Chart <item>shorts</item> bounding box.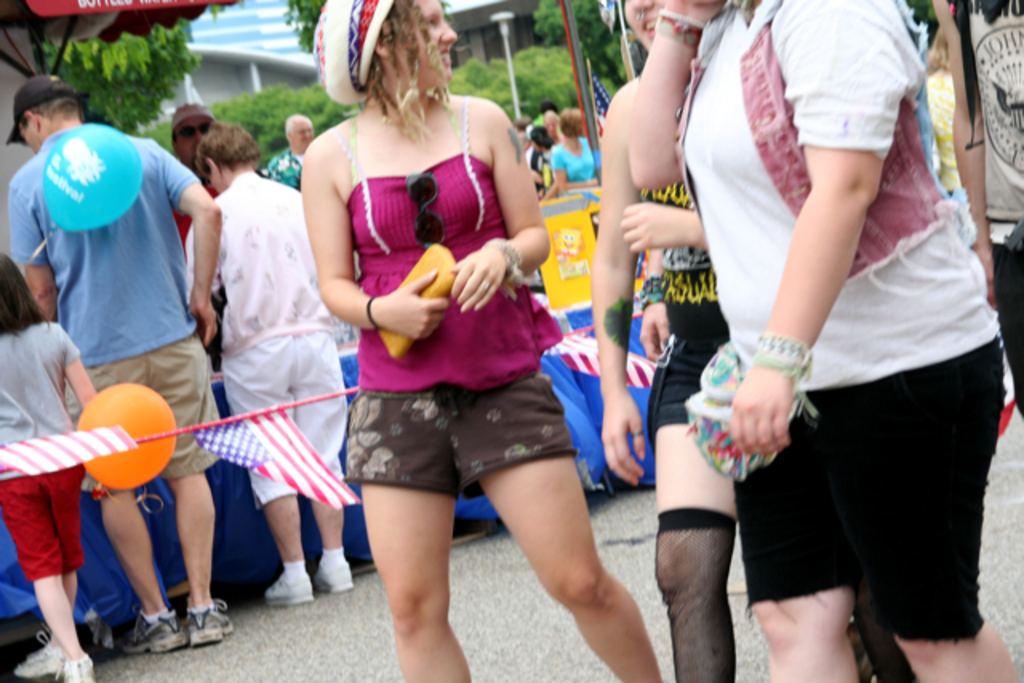
Charted: 341,389,592,493.
